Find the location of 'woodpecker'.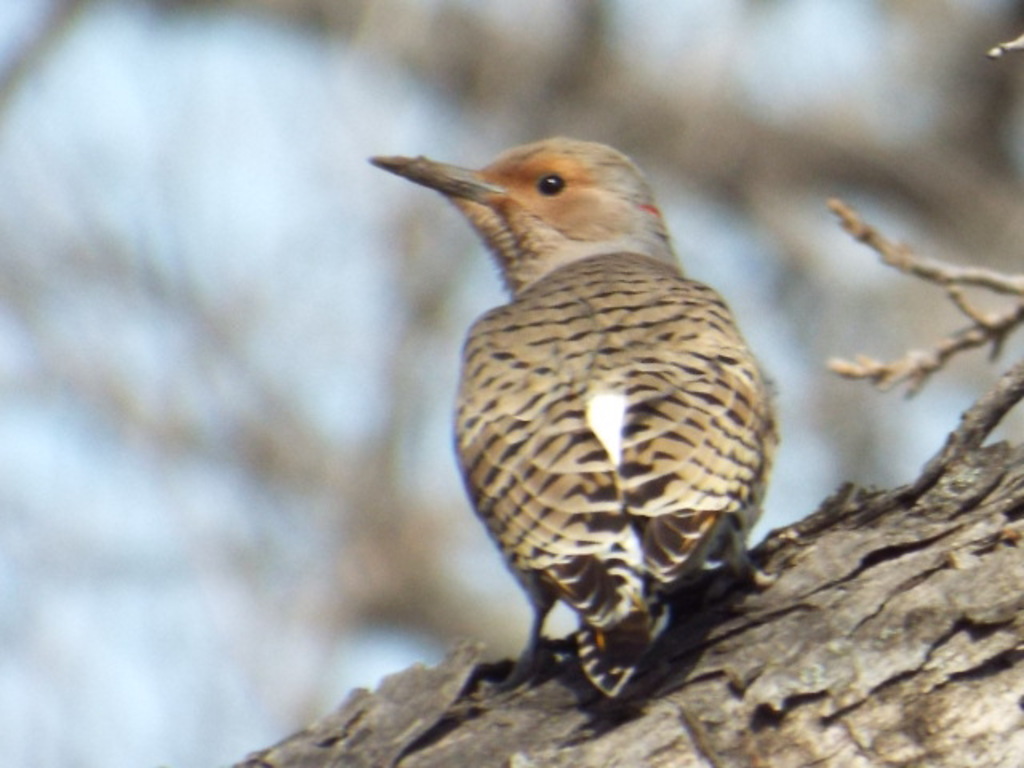
Location: <region>360, 131, 770, 723</region>.
